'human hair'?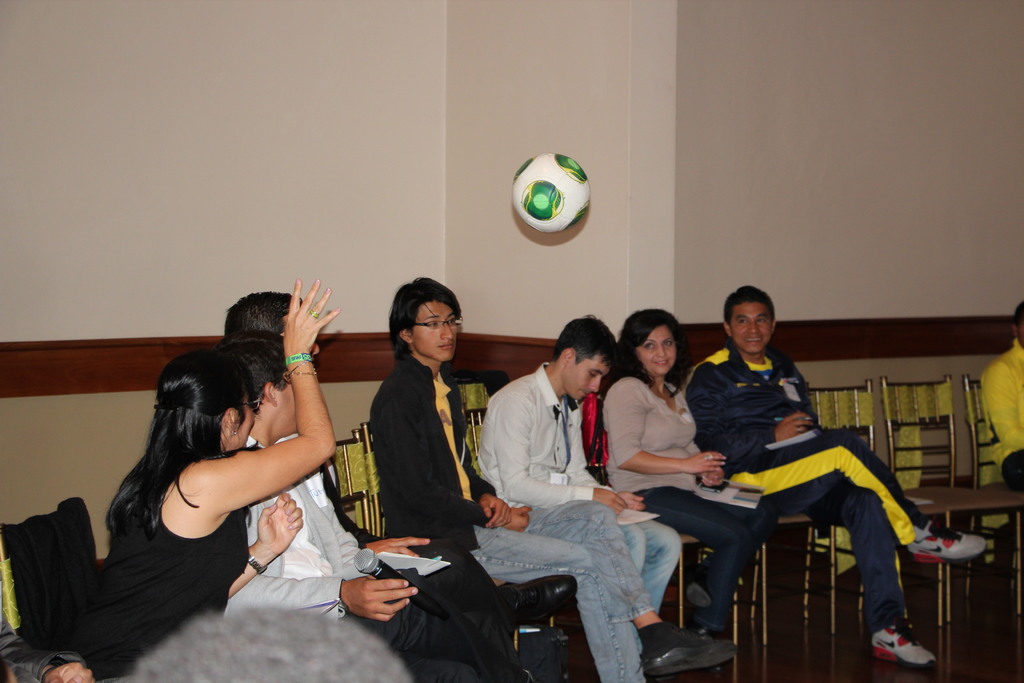
{"left": 101, "top": 352, "right": 251, "bottom": 543}
